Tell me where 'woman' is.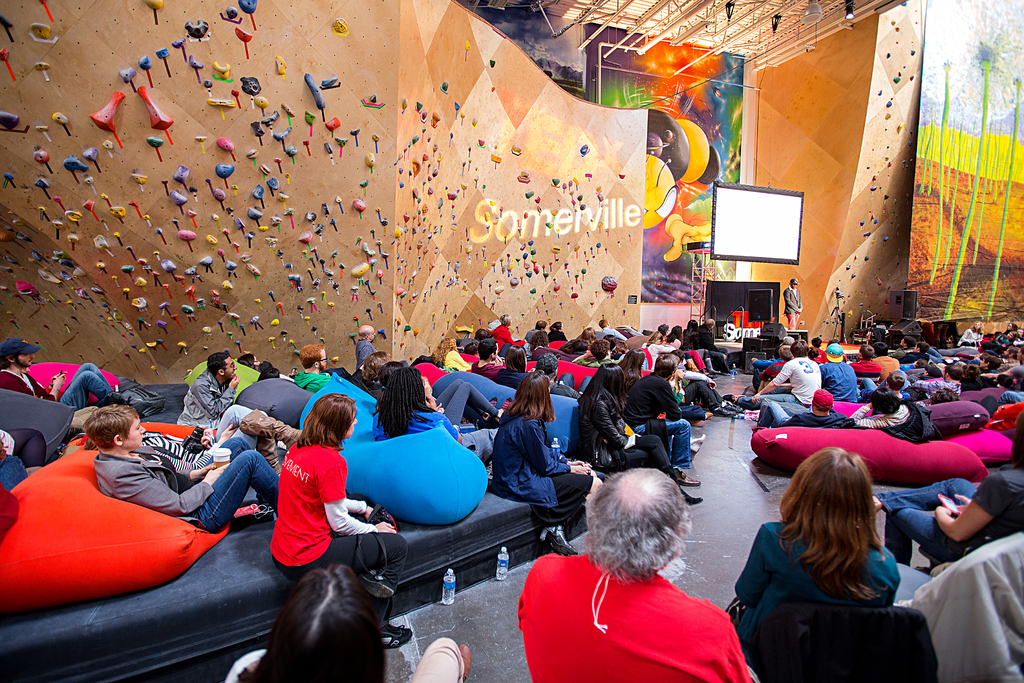
'woman' is at (360, 346, 394, 390).
